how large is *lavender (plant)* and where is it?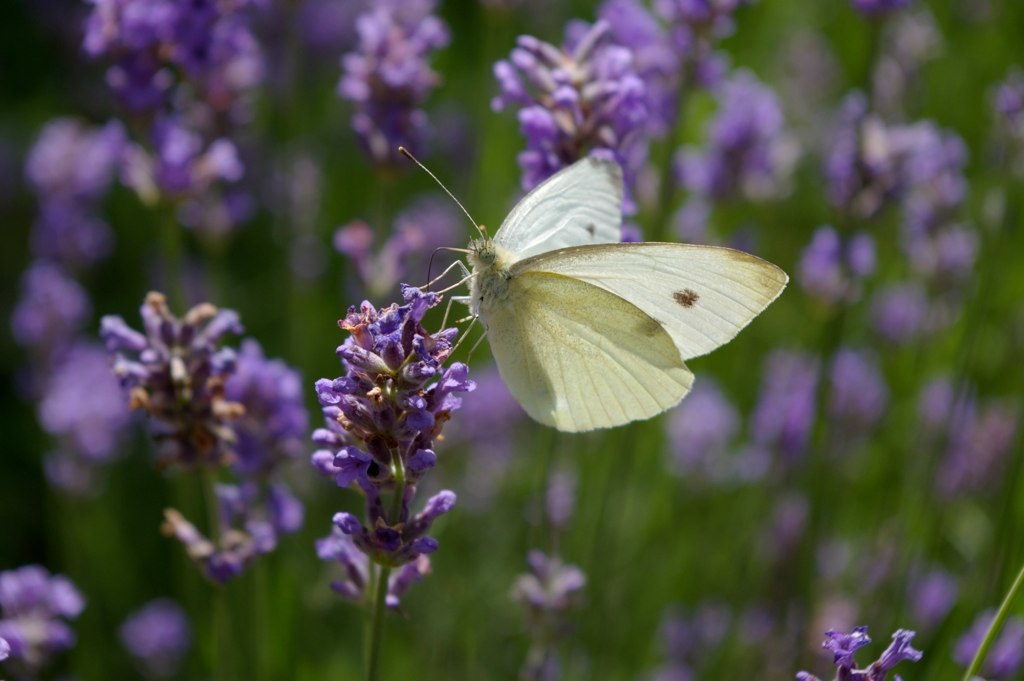
Bounding box: 100,291,313,592.
